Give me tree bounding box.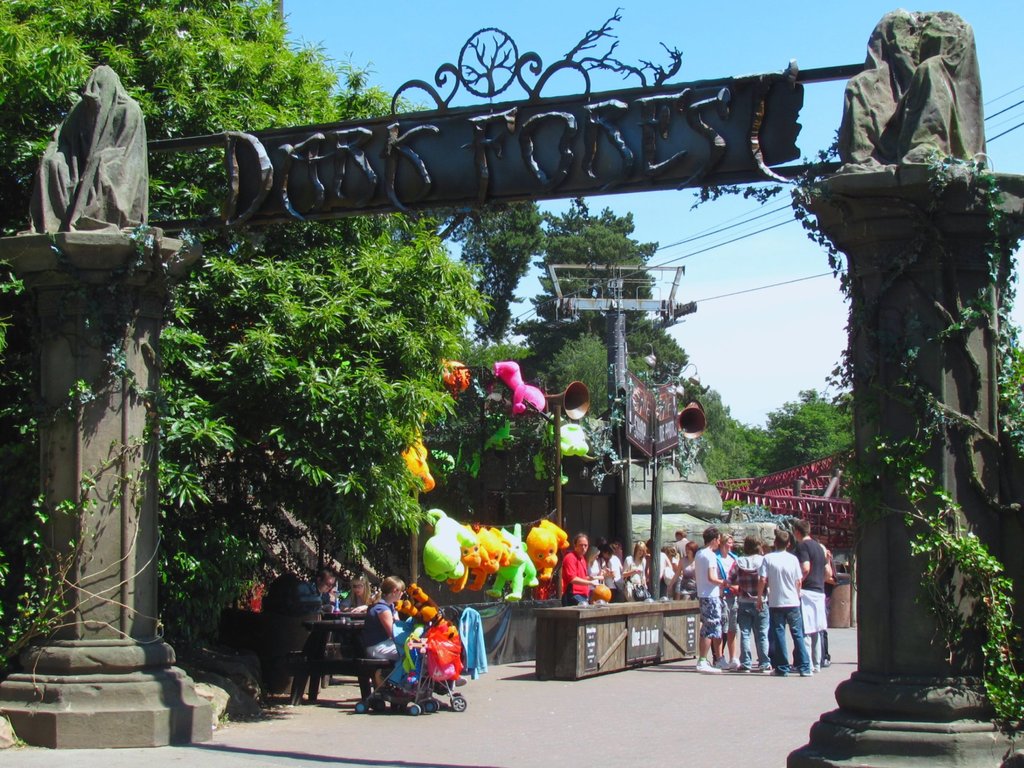
bbox=[0, 0, 489, 639].
